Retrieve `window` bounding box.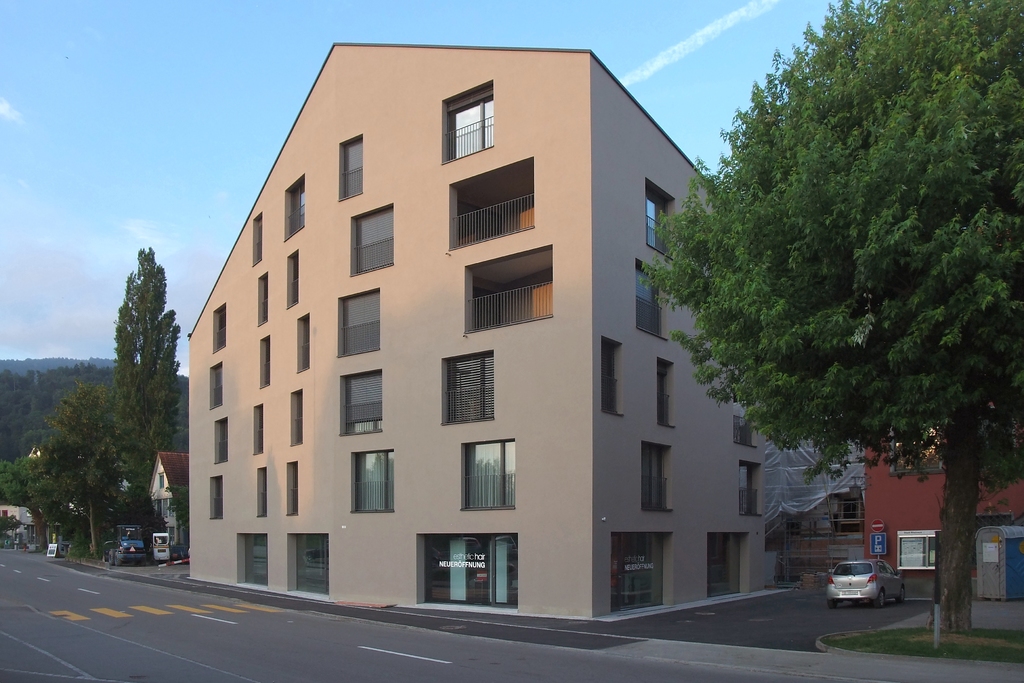
Bounding box: crop(893, 523, 942, 579).
